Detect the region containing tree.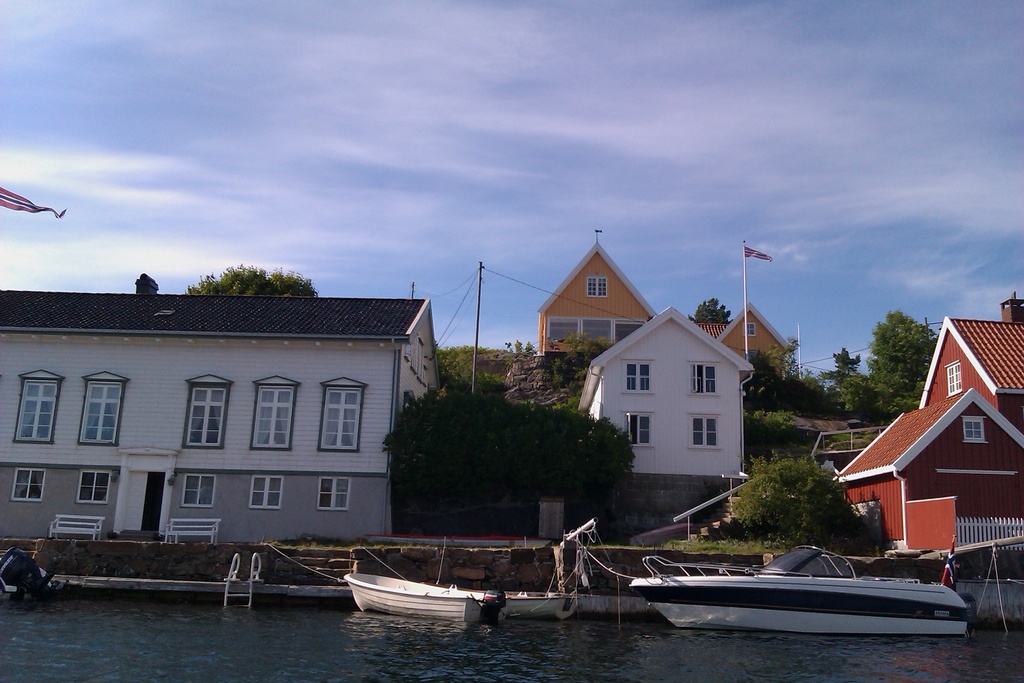
select_region(394, 383, 629, 539).
